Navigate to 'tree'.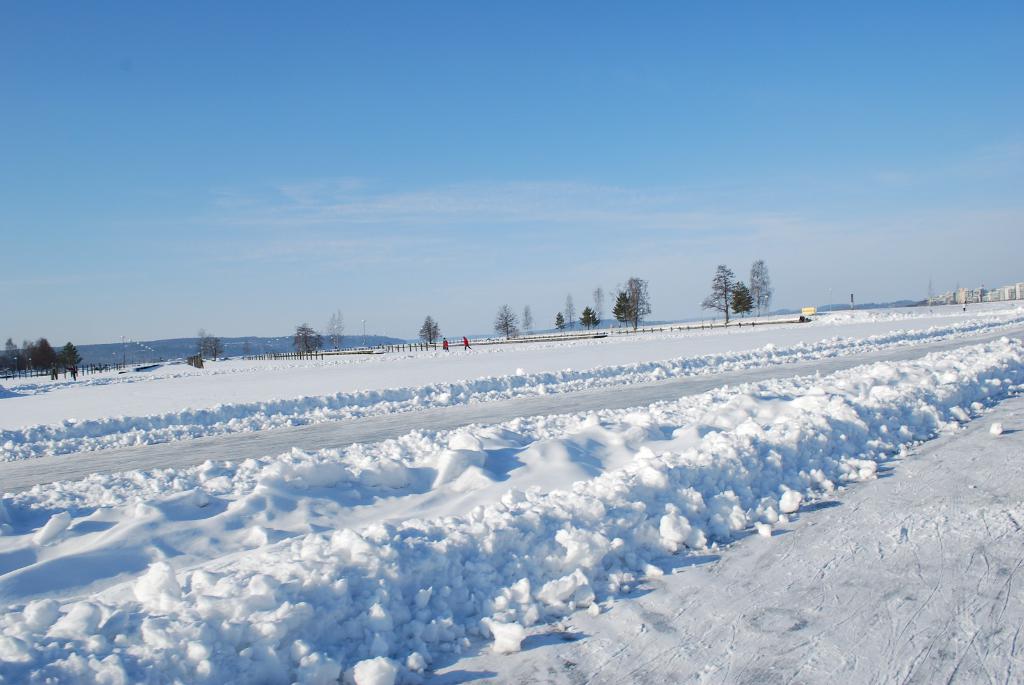
Navigation target: <bbox>699, 265, 745, 326</bbox>.
